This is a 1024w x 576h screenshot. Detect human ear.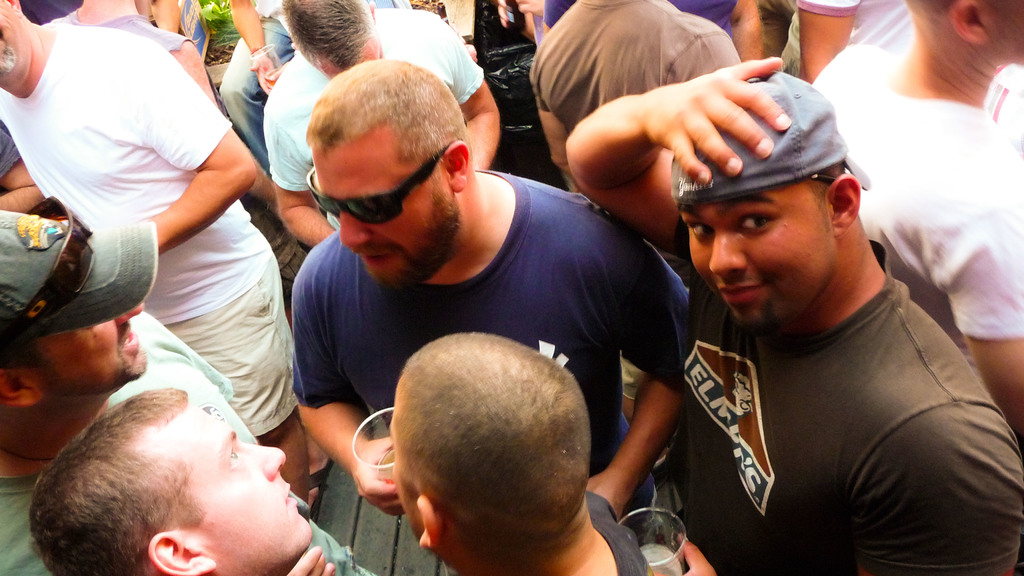
(left=833, top=172, right=861, bottom=229).
